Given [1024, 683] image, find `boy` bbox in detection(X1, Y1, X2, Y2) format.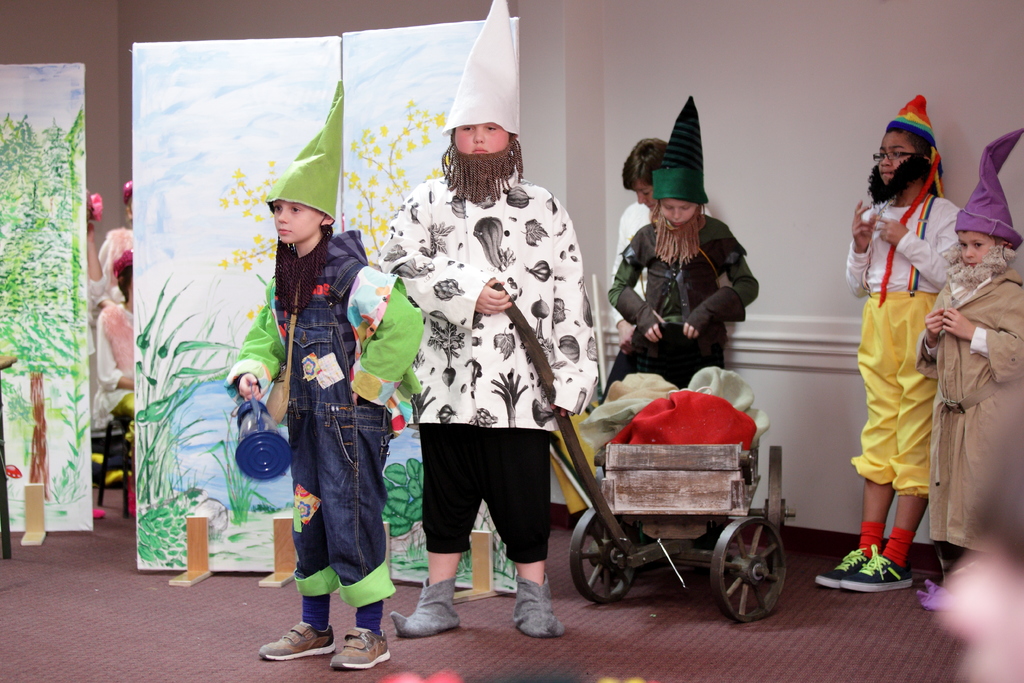
detection(904, 202, 1023, 613).
